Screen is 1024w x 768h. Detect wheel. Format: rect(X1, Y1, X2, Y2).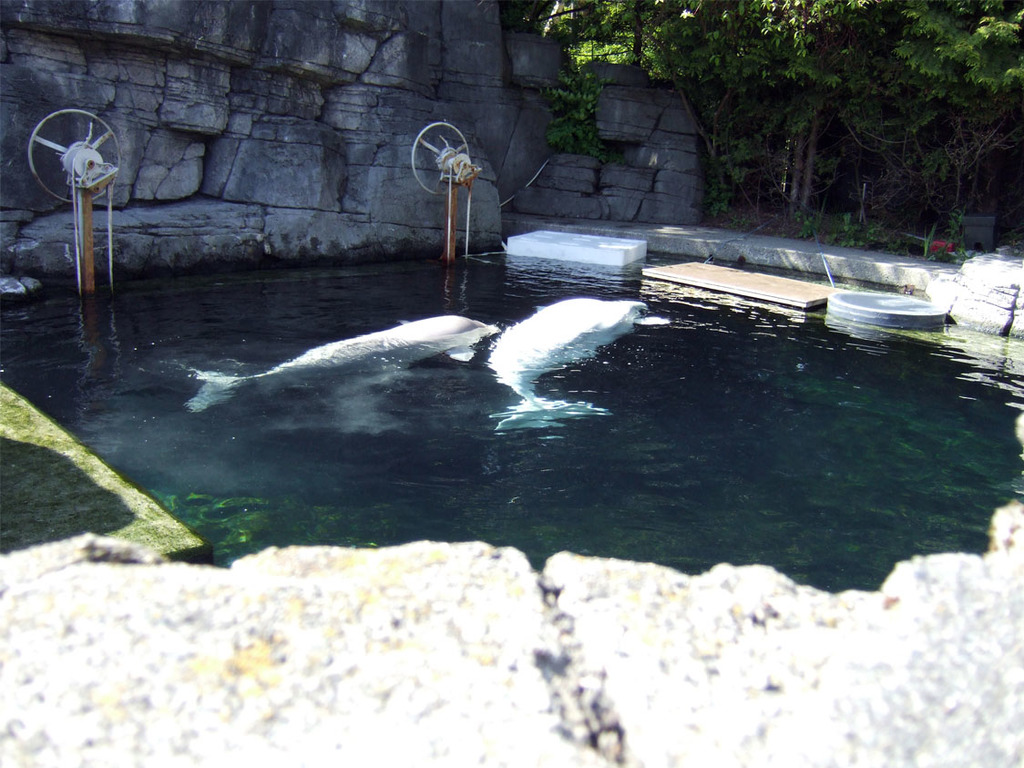
rect(25, 108, 124, 209).
